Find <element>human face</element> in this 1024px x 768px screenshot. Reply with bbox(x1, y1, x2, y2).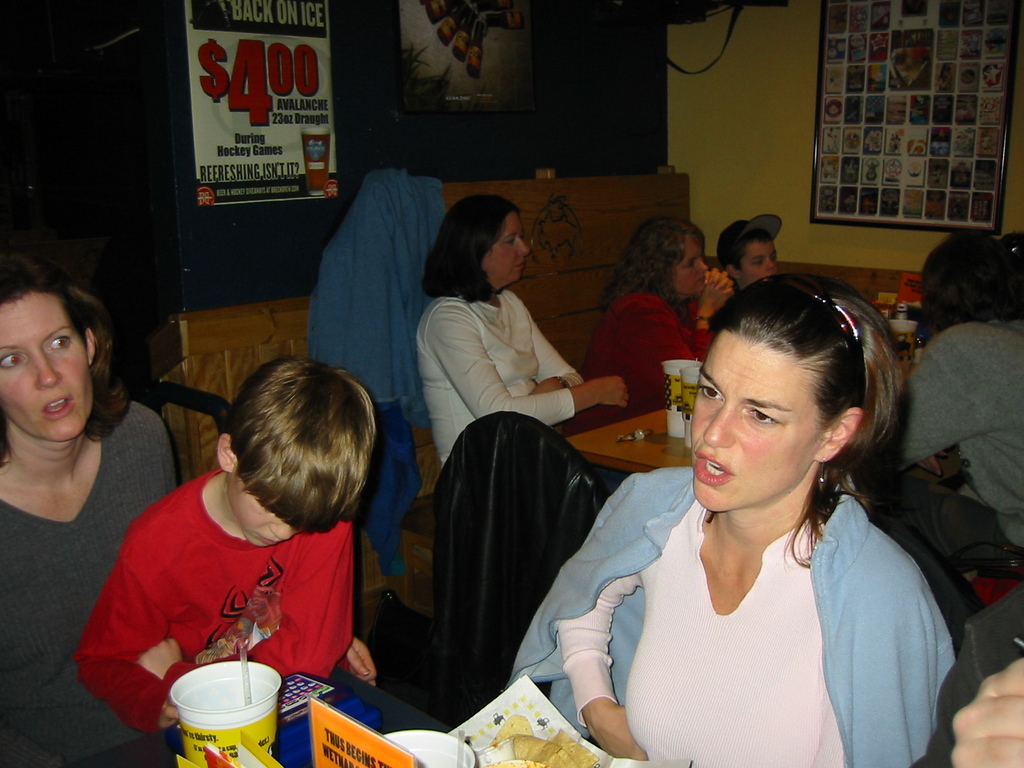
bbox(693, 331, 822, 511).
